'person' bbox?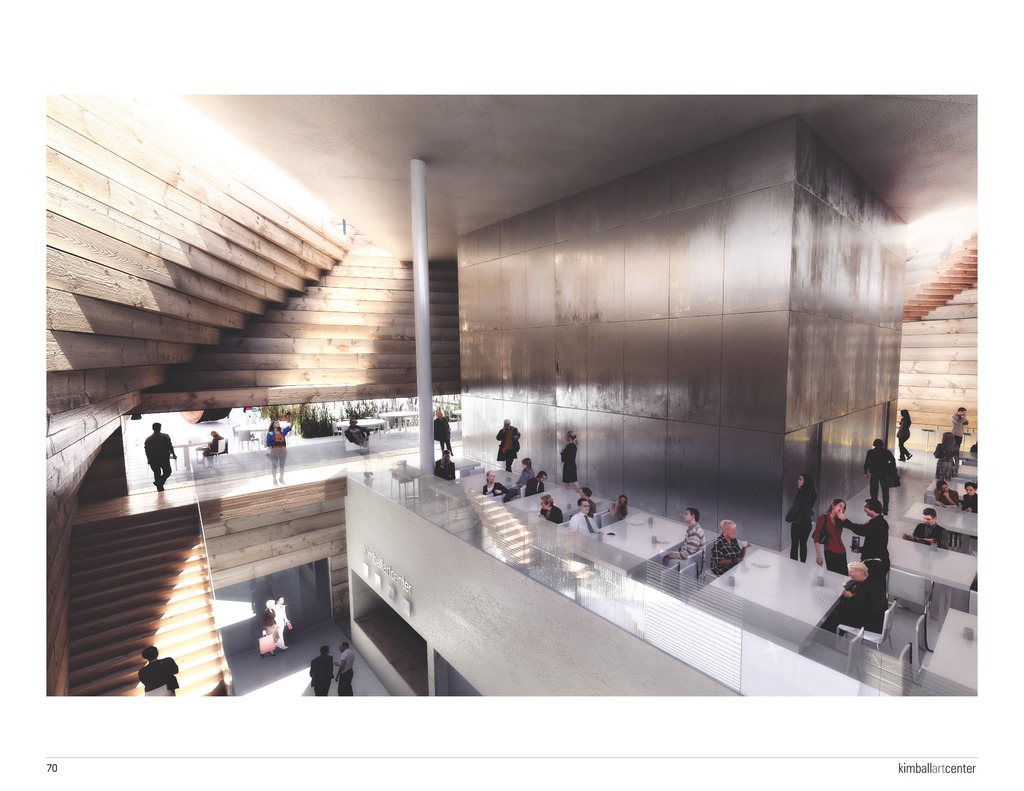
select_region(526, 469, 544, 493)
